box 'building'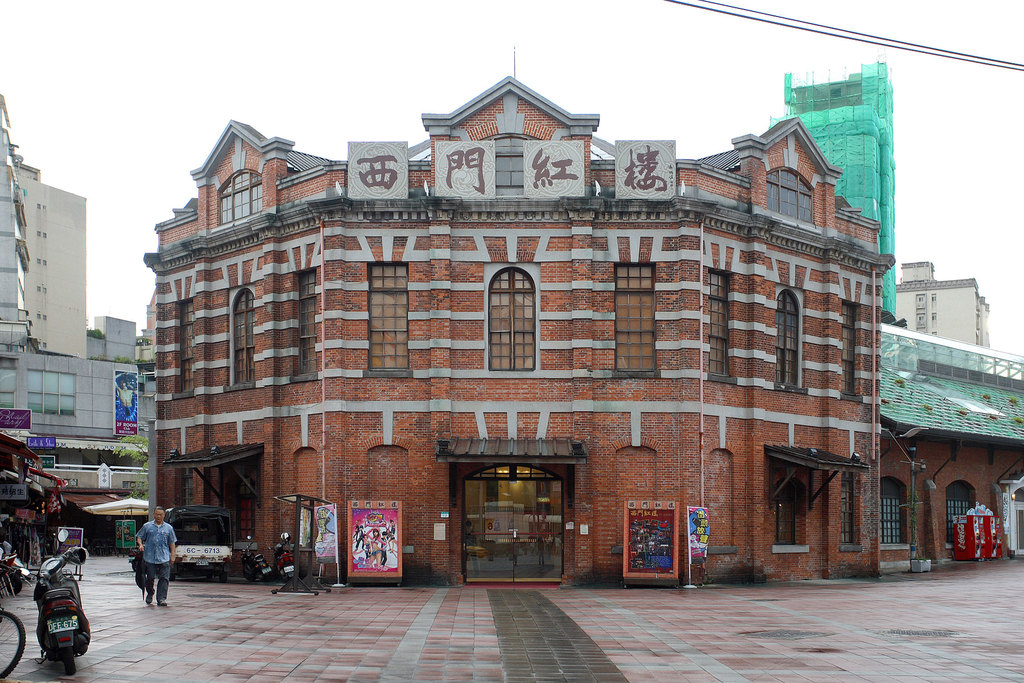
0, 129, 139, 427
